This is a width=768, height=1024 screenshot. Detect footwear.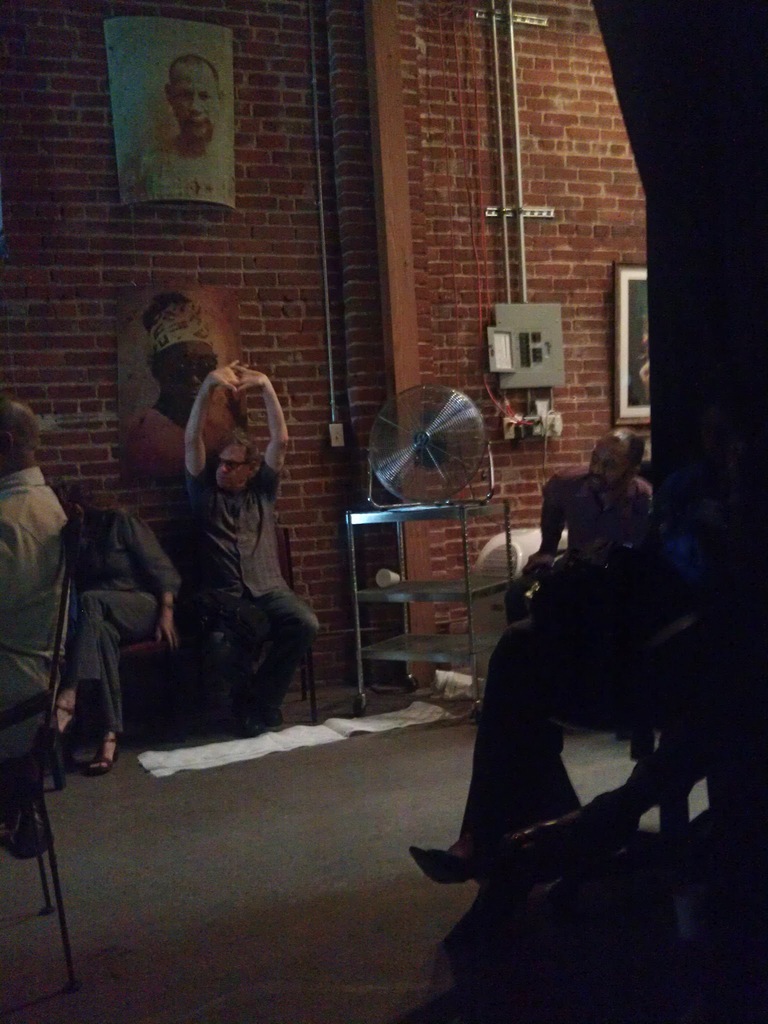
406/838/479/893.
